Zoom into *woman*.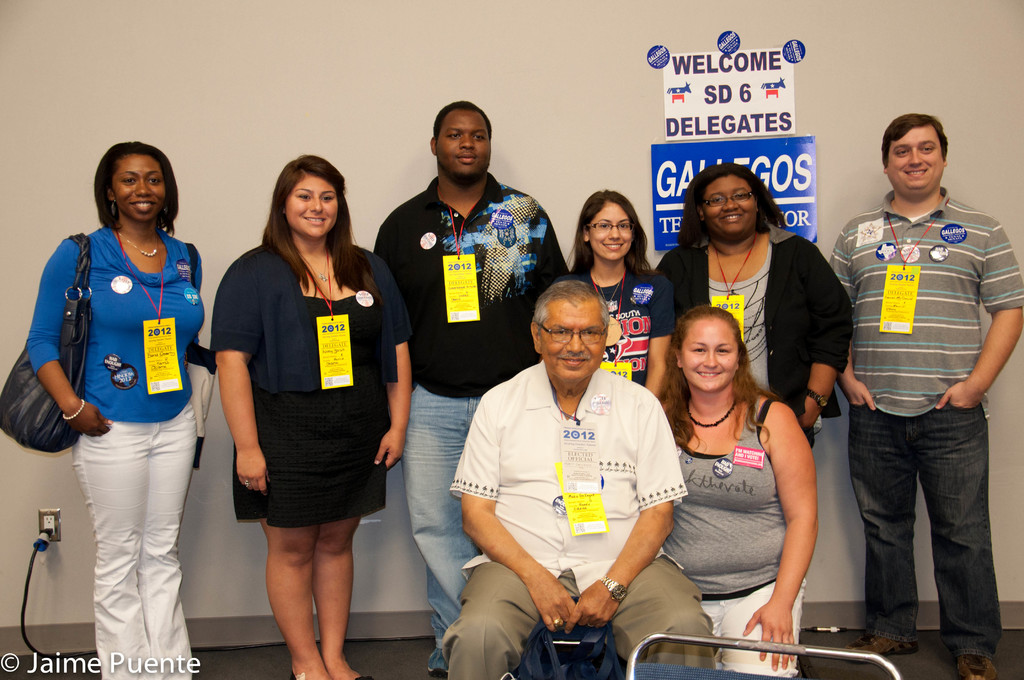
Zoom target: (563,186,673,401).
